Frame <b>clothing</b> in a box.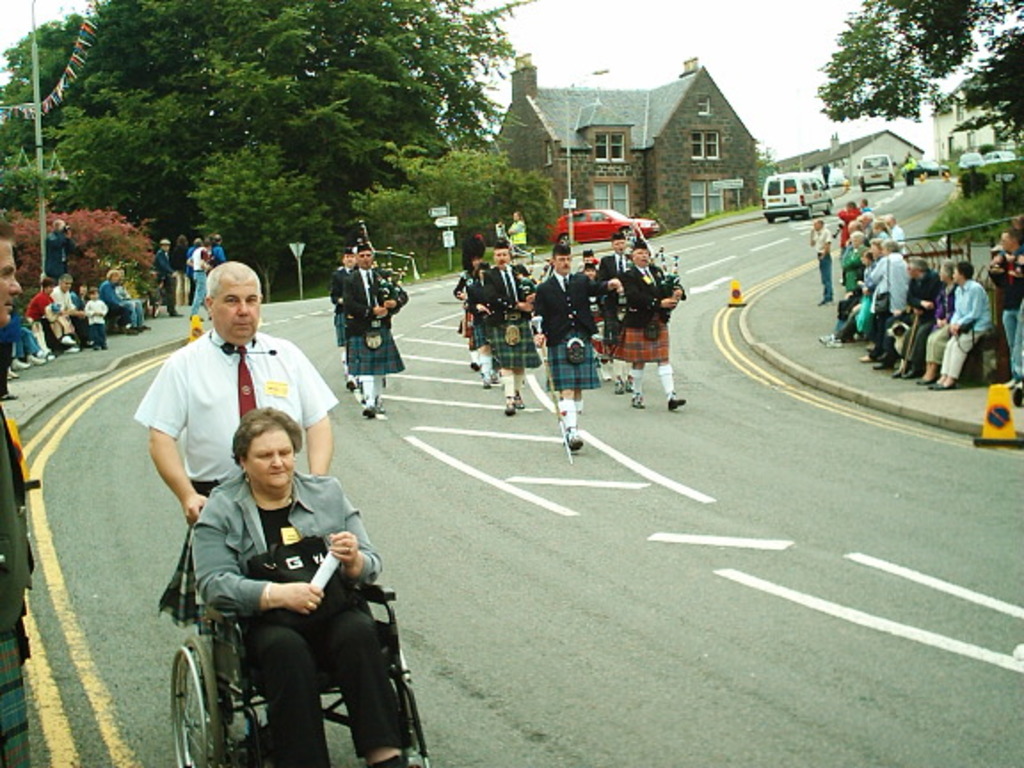
(594, 249, 636, 354).
